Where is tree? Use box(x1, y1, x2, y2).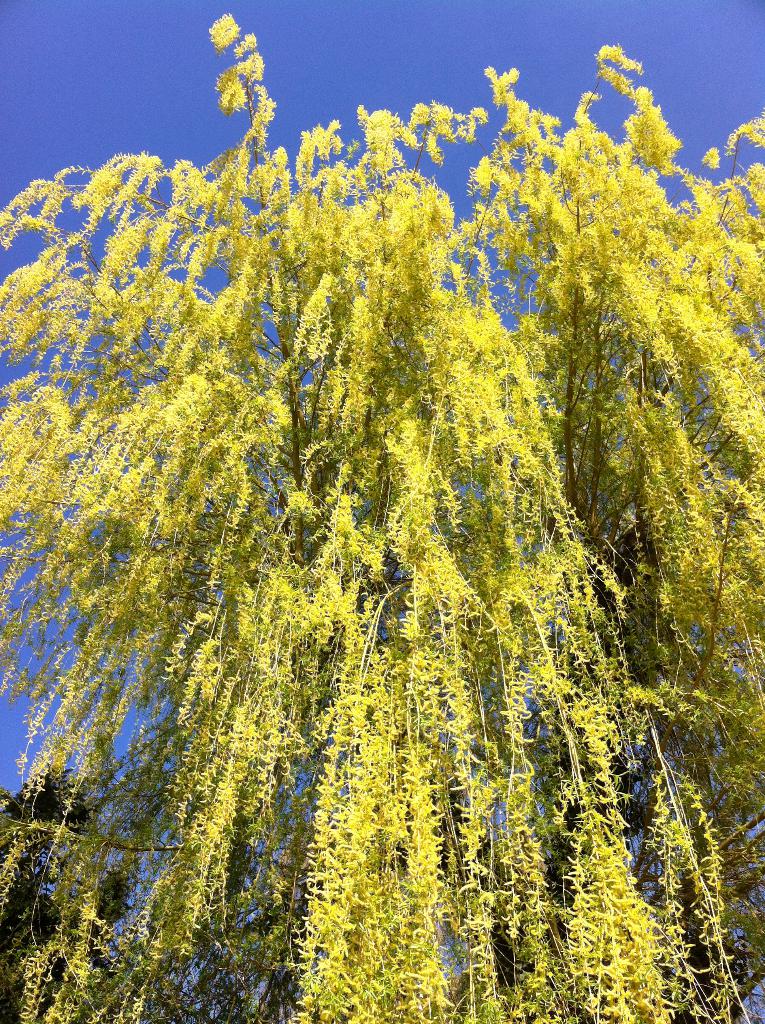
box(31, 35, 721, 924).
